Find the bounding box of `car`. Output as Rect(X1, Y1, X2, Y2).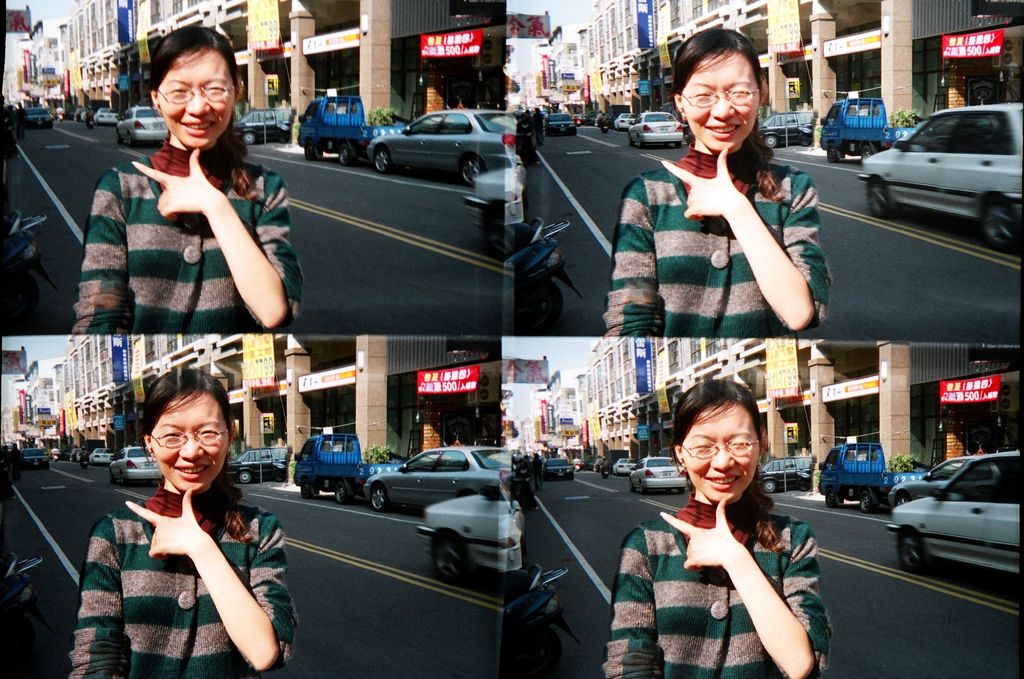
Rect(759, 110, 809, 160).
